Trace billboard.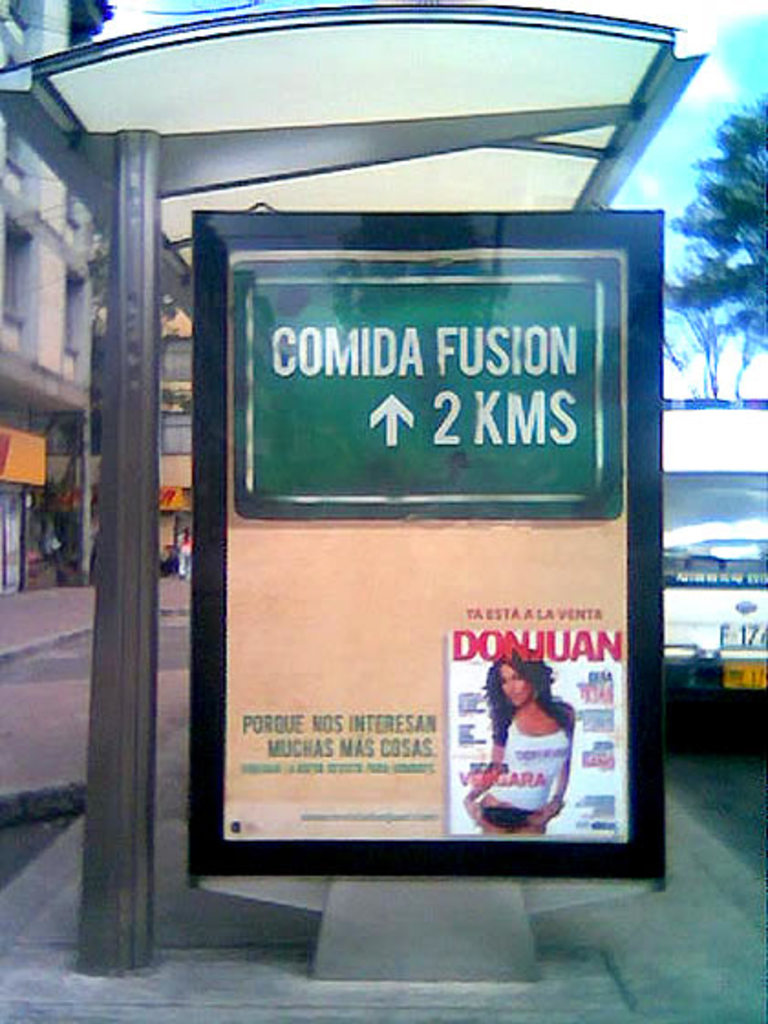
Traced to 113 146 682 960.
